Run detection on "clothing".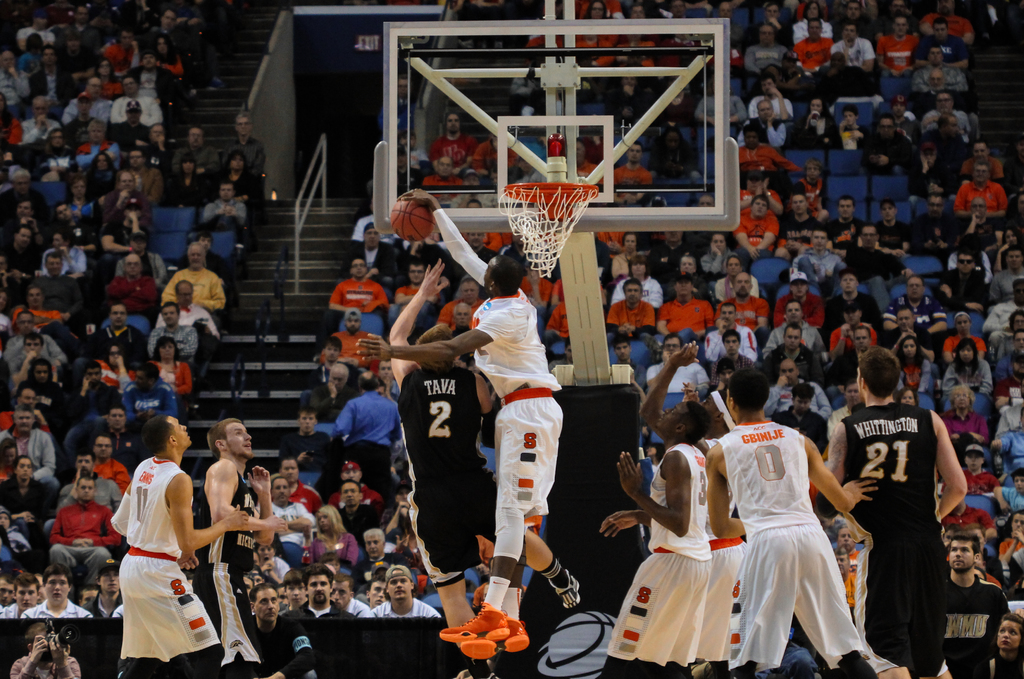
Result: detection(655, 296, 714, 340).
